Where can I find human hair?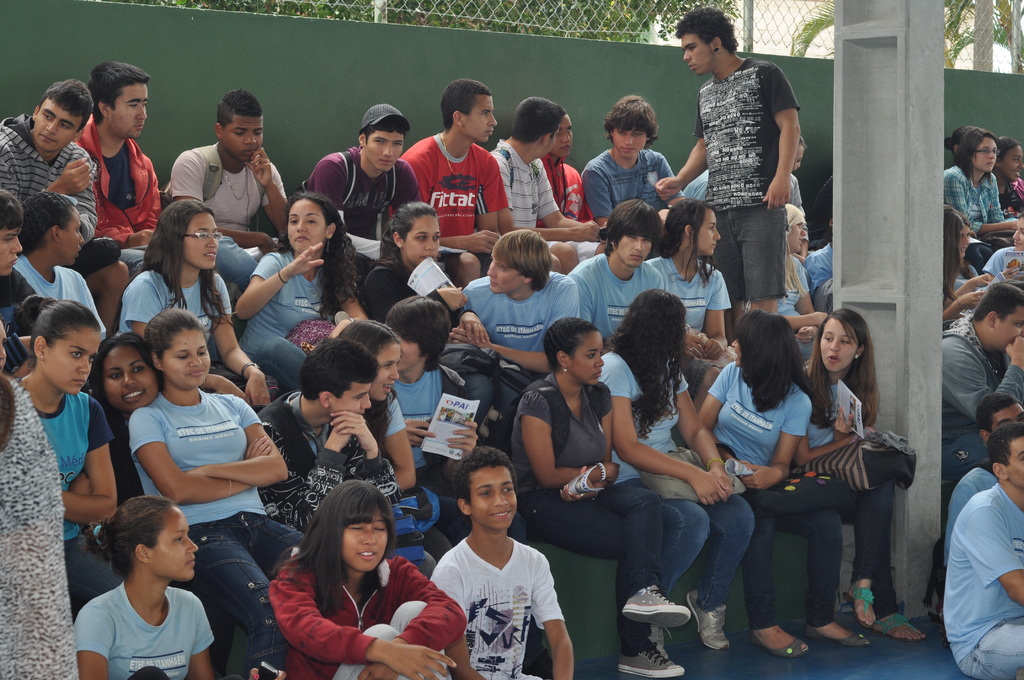
You can find it at region(951, 126, 997, 190).
